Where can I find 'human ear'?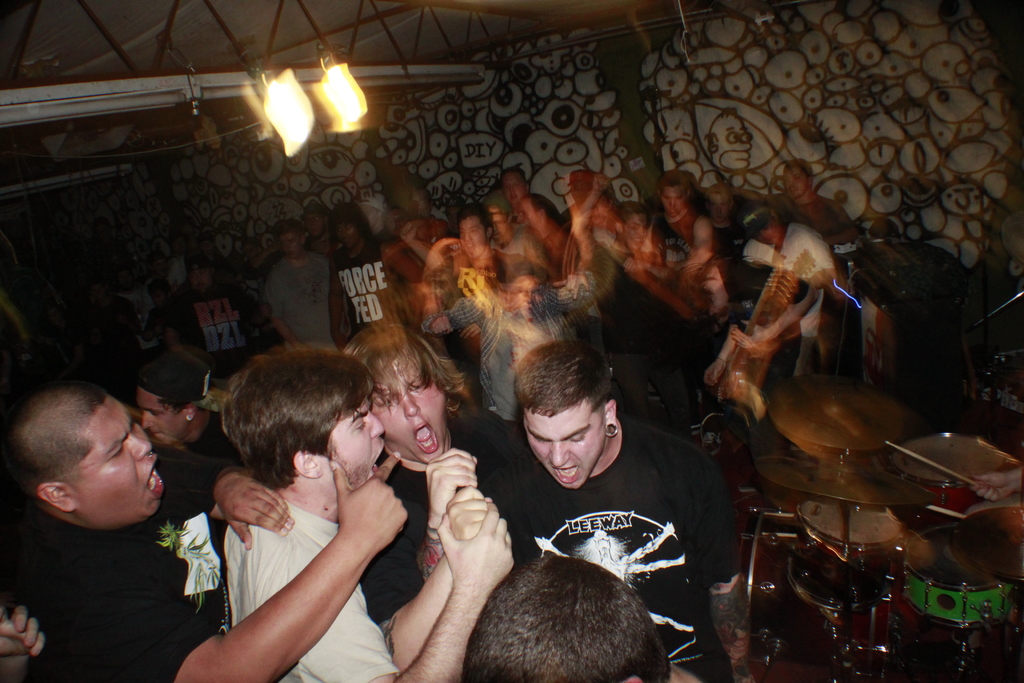
You can find it at crop(294, 456, 325, 476).
